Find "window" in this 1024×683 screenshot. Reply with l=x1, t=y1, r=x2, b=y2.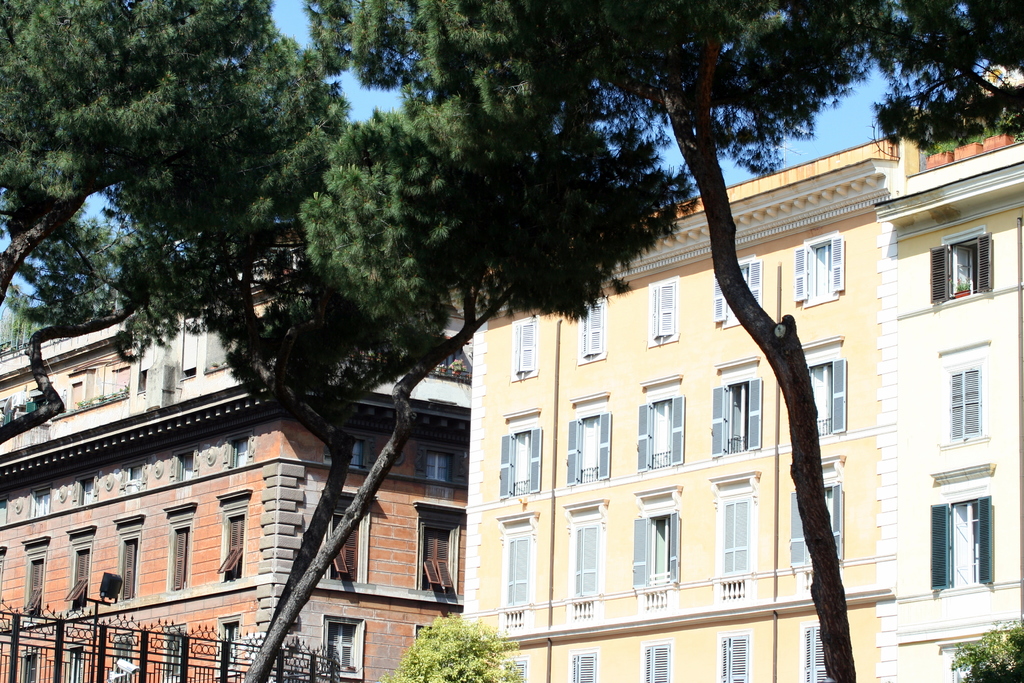
l=566, t=651, r=596, b=680.
